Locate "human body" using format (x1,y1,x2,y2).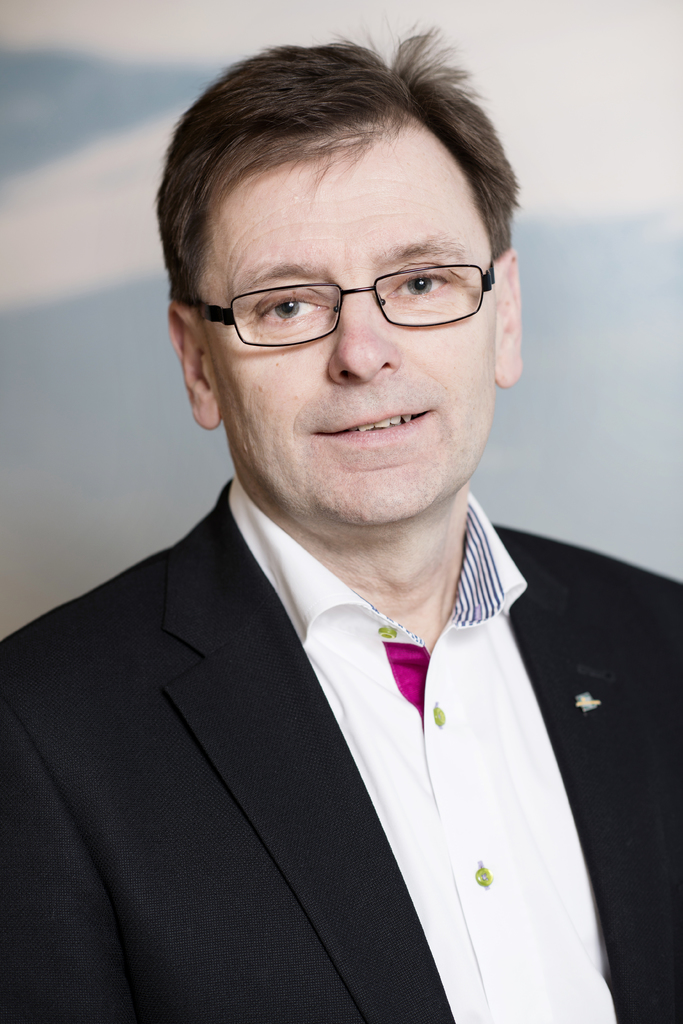
(31,175,628,1023).
